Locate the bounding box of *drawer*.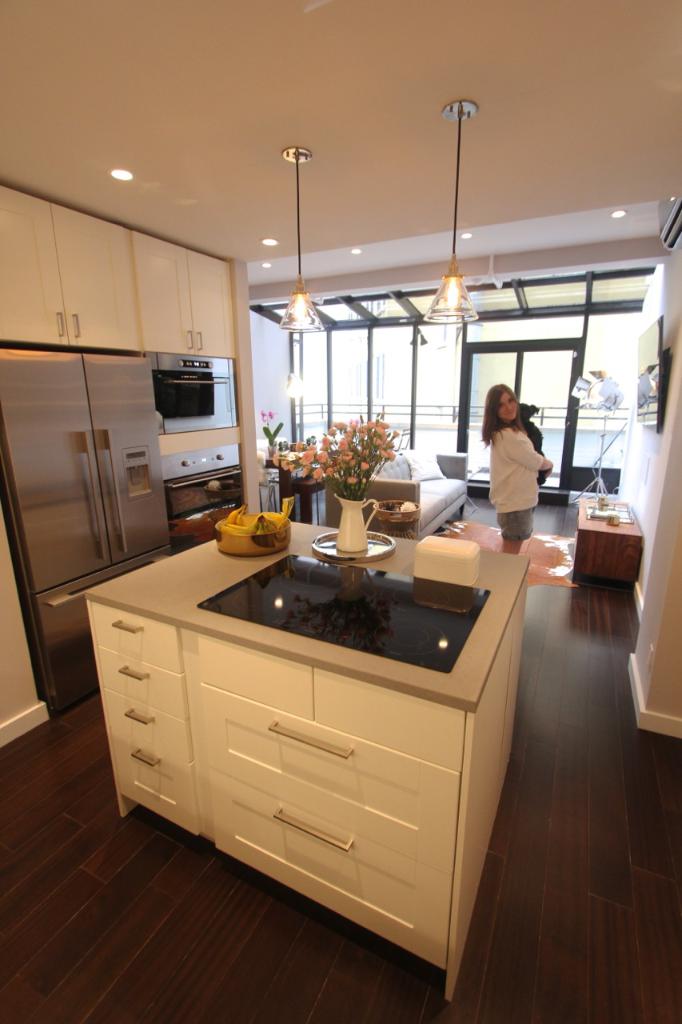
Bounding box: select_region(95, 646, 188, 716).
